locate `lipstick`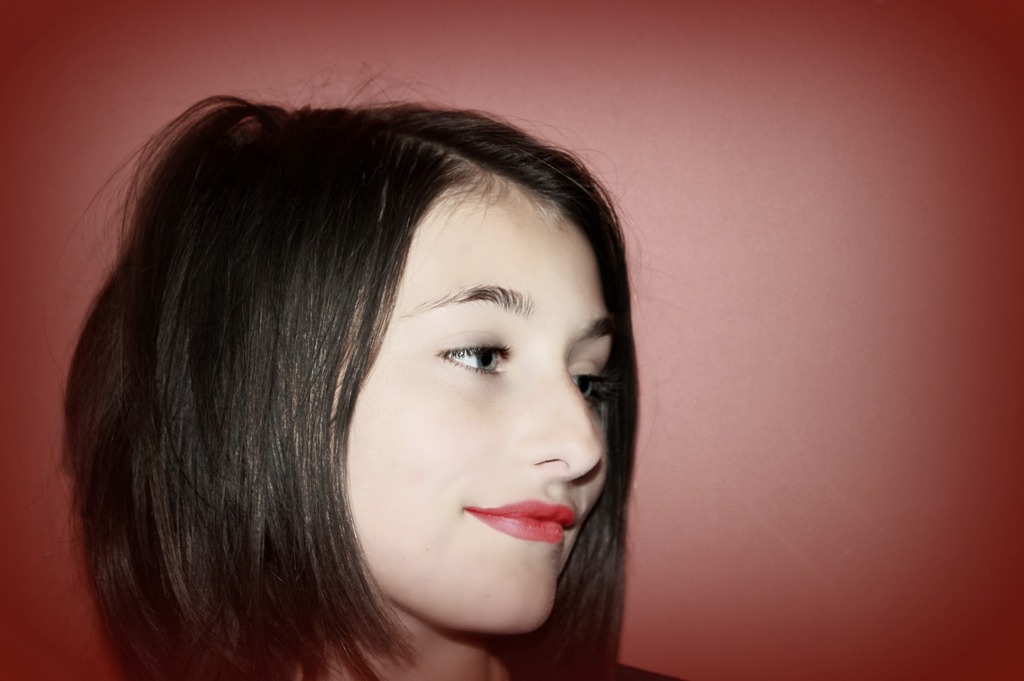
Rect(462, 500, 575, 542)
